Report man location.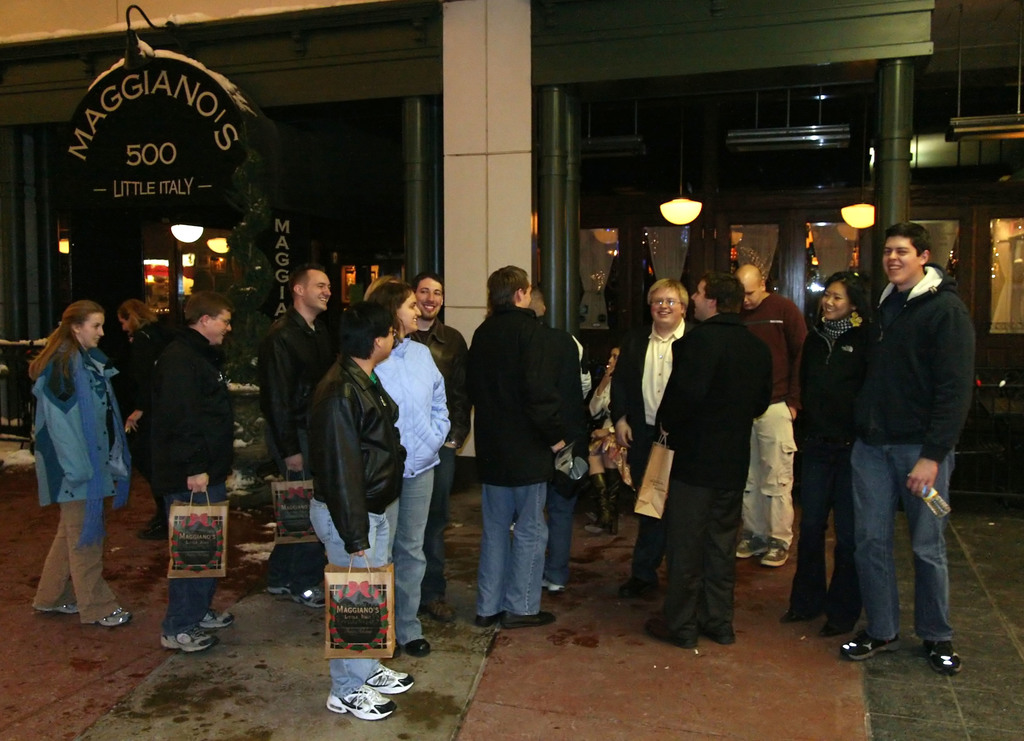
Report: bbox(404, 270, 472, 622).
